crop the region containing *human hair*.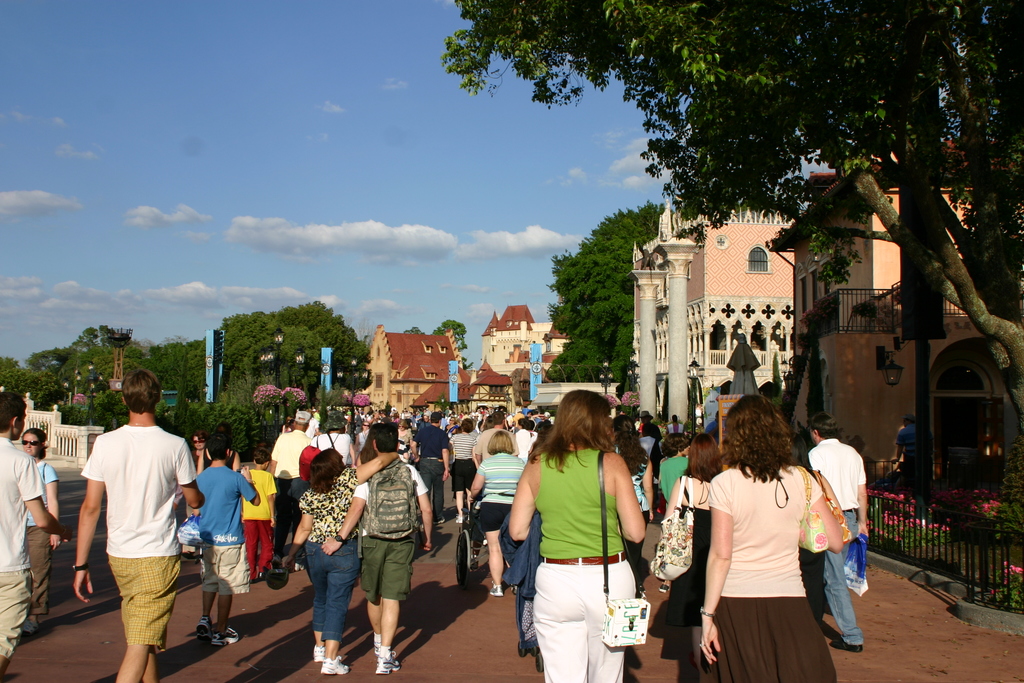
Crop region: select_region(732, 397, 793, 473).
